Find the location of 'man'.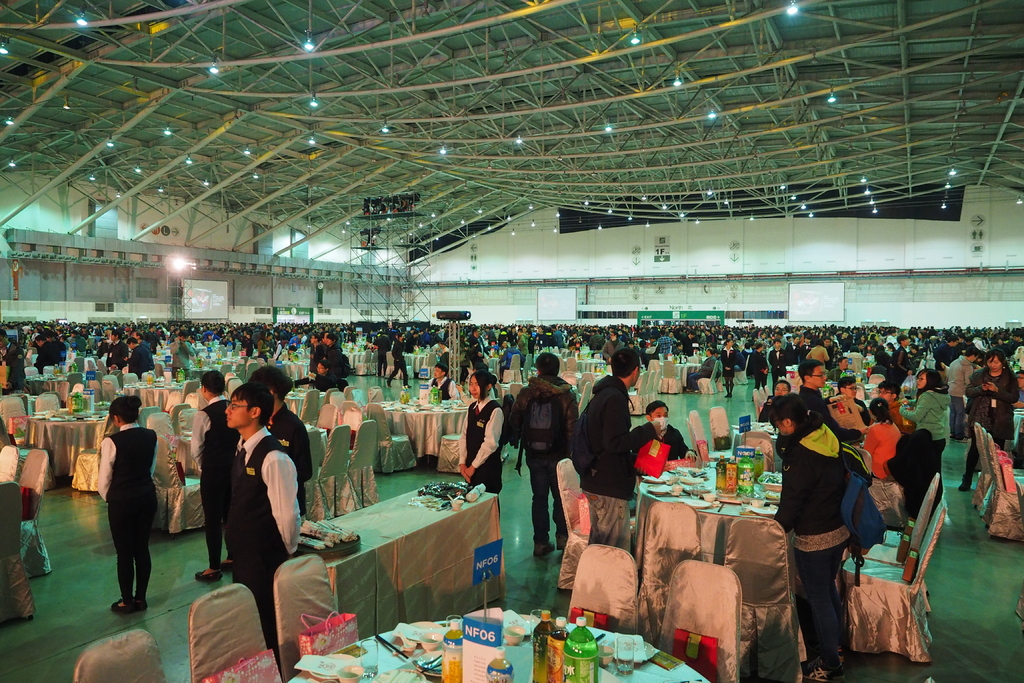
Location: l=767, t=336, r=789, b=378.
